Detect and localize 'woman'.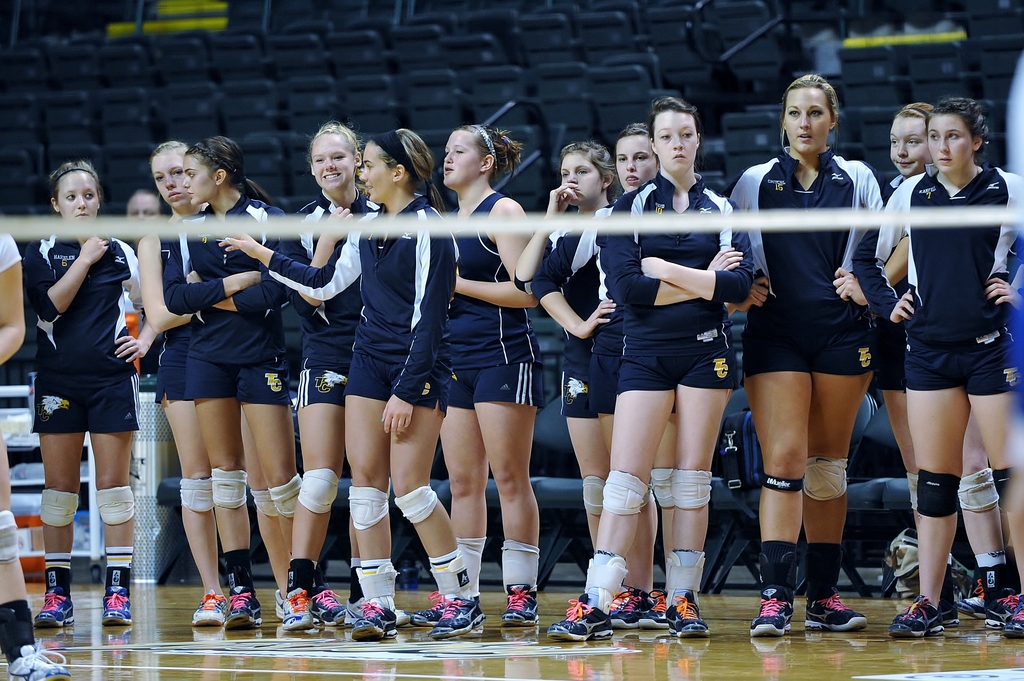
Localized at 860, 99, 988, 621.
